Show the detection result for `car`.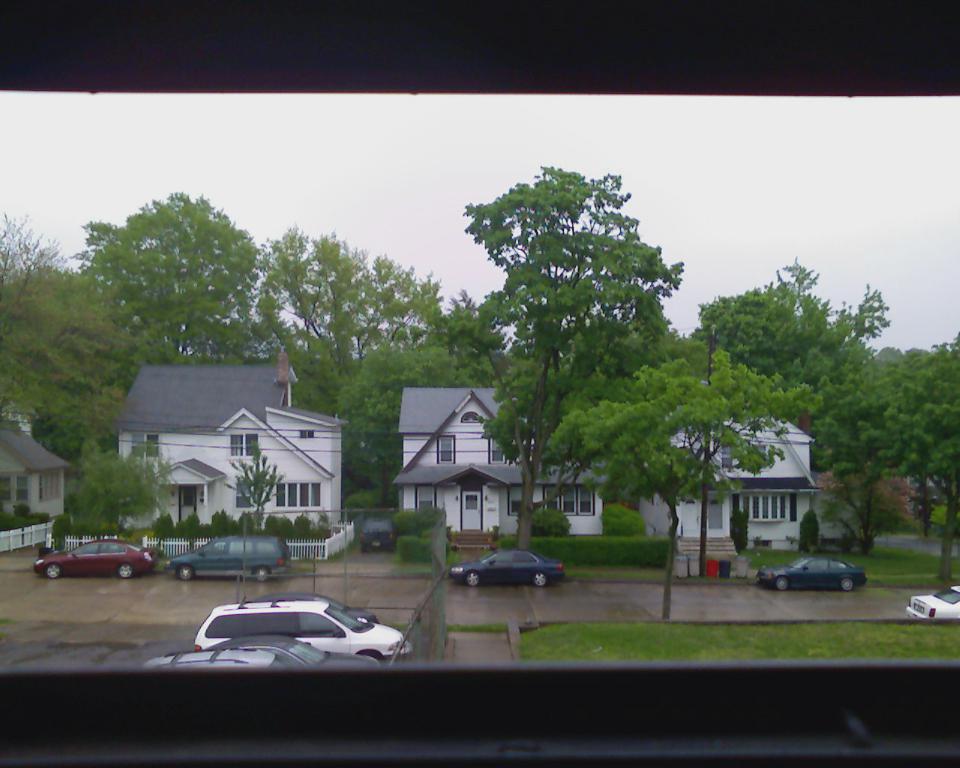
166/533/290/582.
